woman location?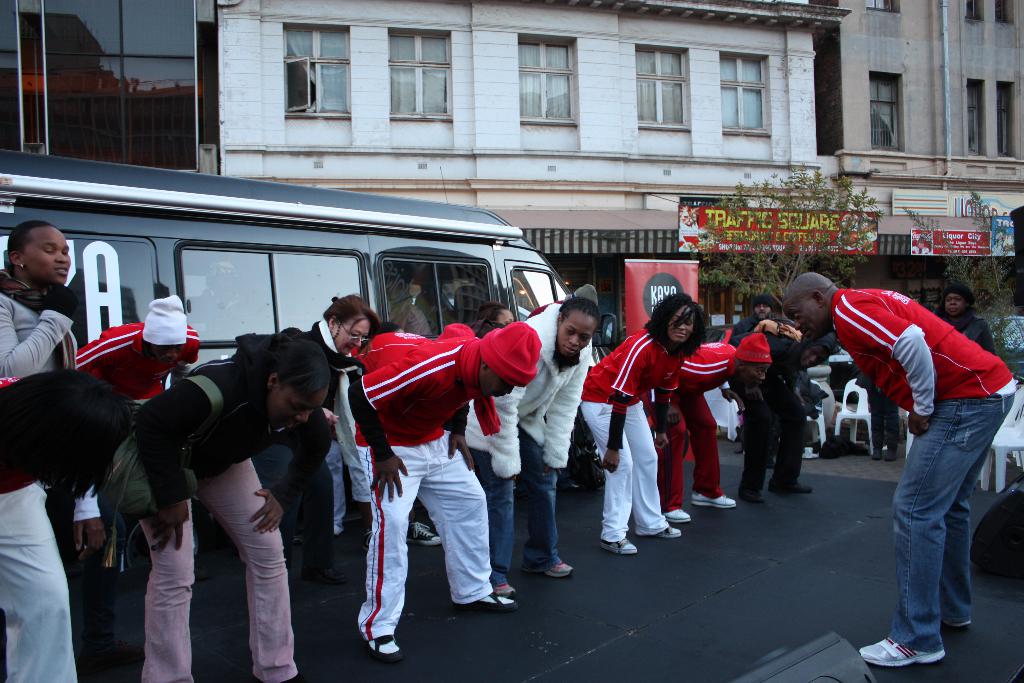
<bbox>938, 288, 998, 359</bbox>
